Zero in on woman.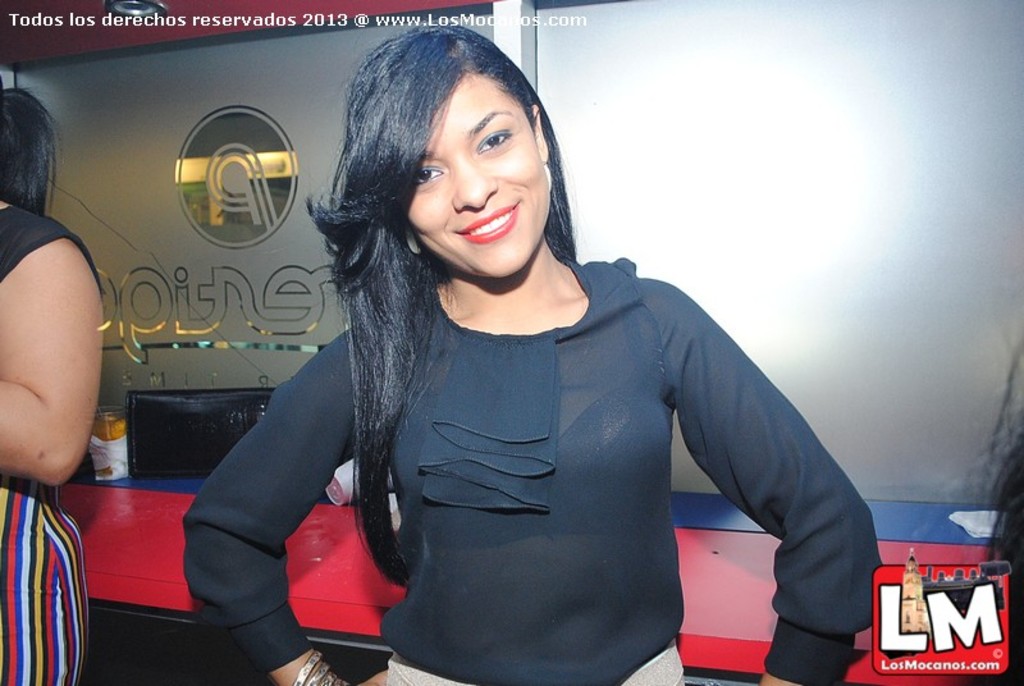
Zeroed in: detection(0, 67, 102, 685).
